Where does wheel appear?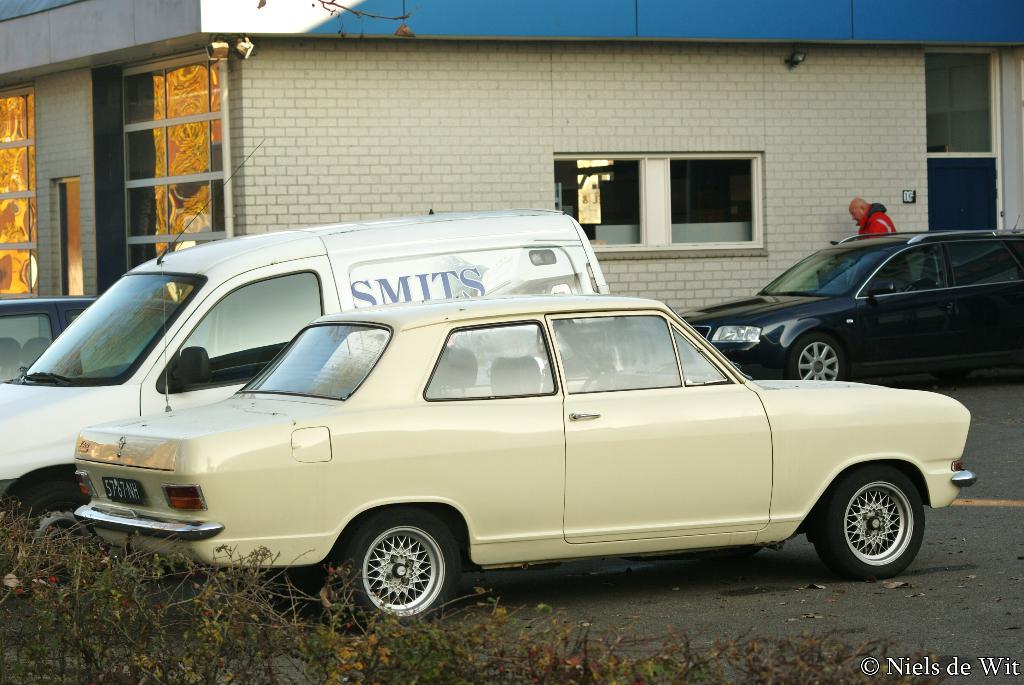
Appears at bbox(17, 479, 104, 572).
